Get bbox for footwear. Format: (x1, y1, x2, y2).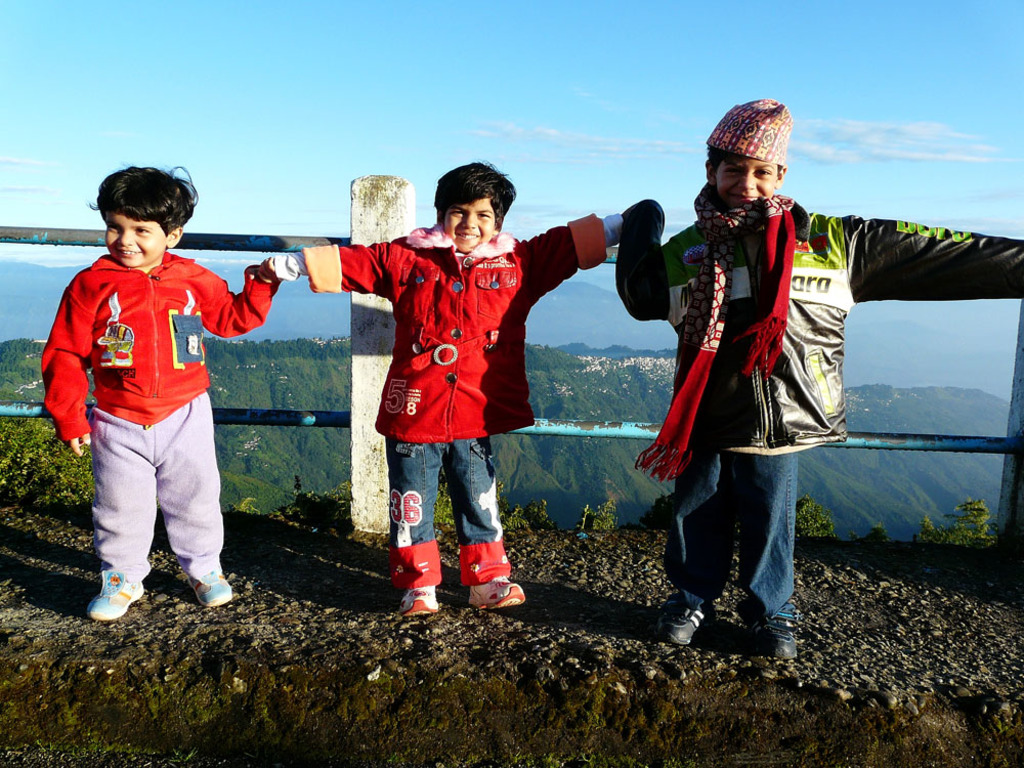
(753, 622, 800, 665).
